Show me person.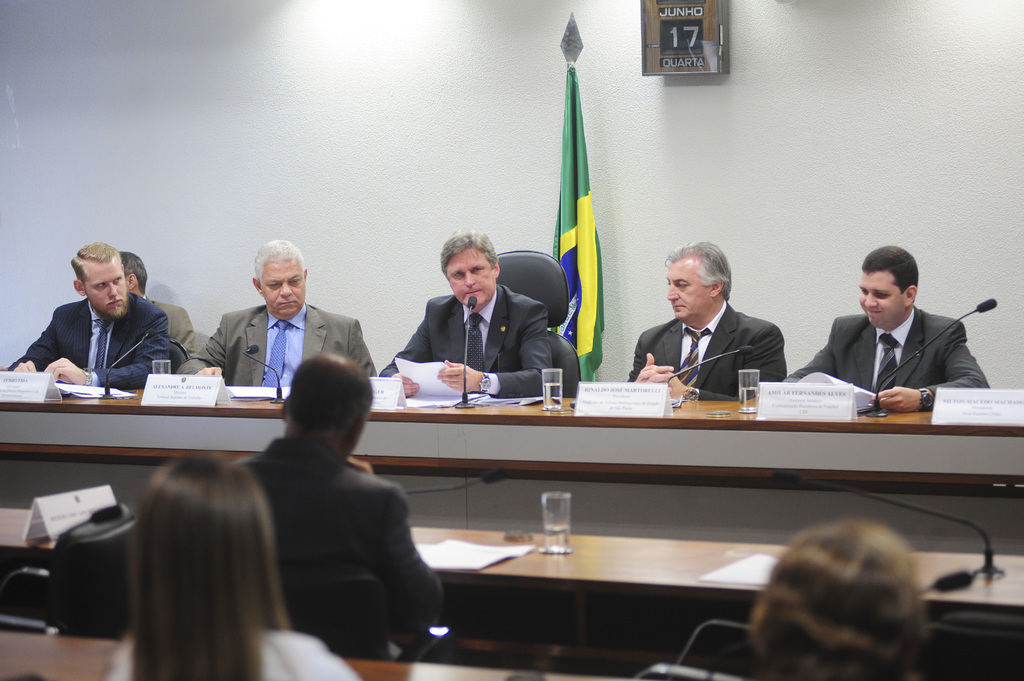
person is here: l=625, t=241, r=787, b=401.
